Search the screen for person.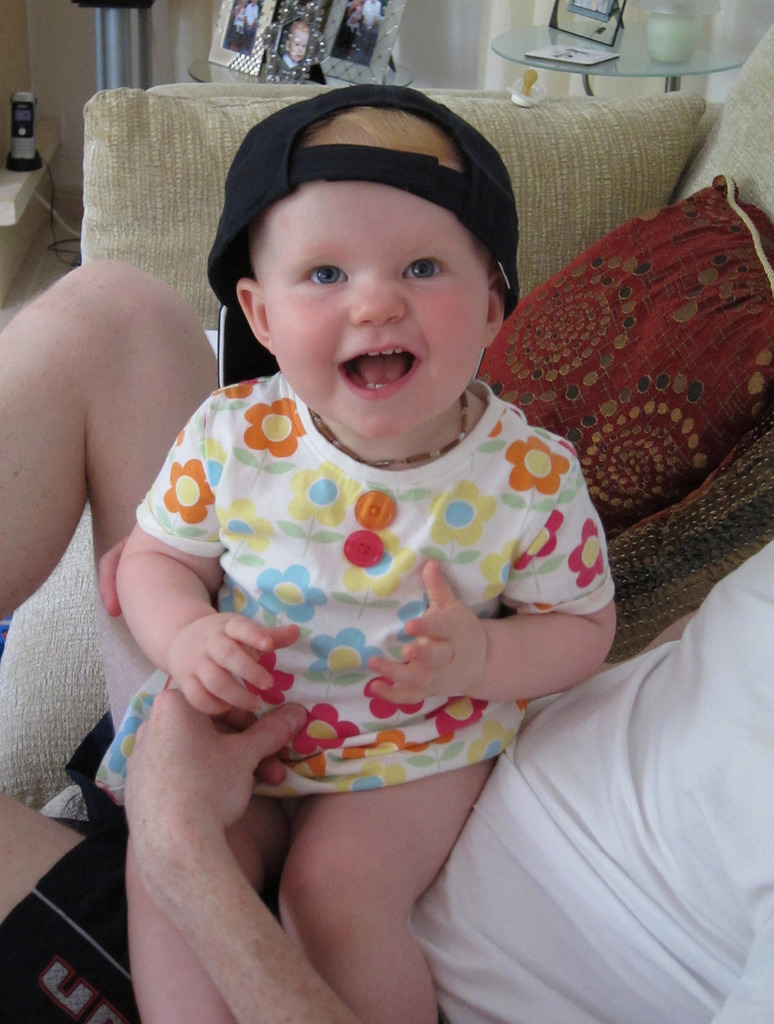
Found at box(108, 87, 621, 1023).
